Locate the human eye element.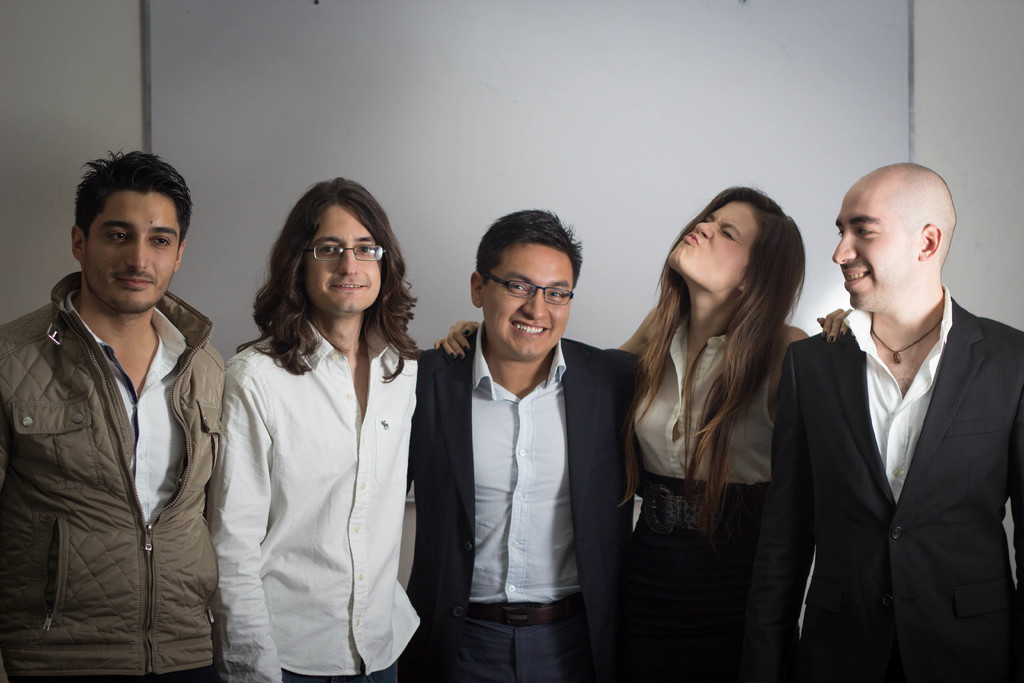
Element bbox: pyautogui.locateOnScreen(355, 241, 375, 258).
